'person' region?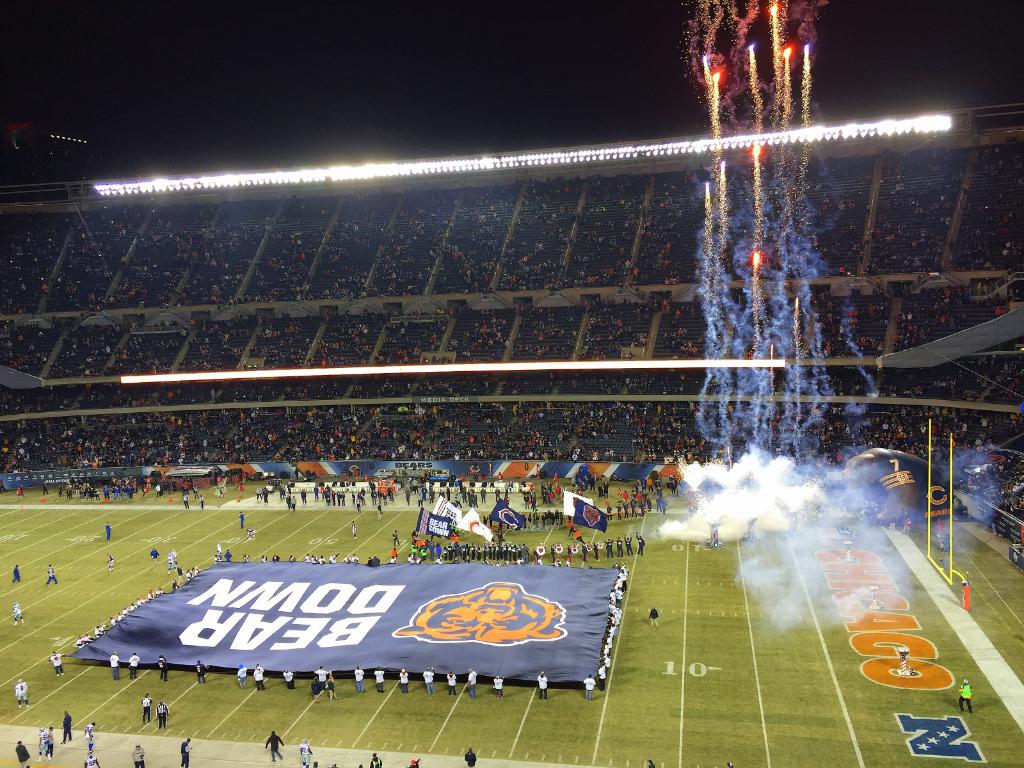
<box>47,650,65,674</box>
